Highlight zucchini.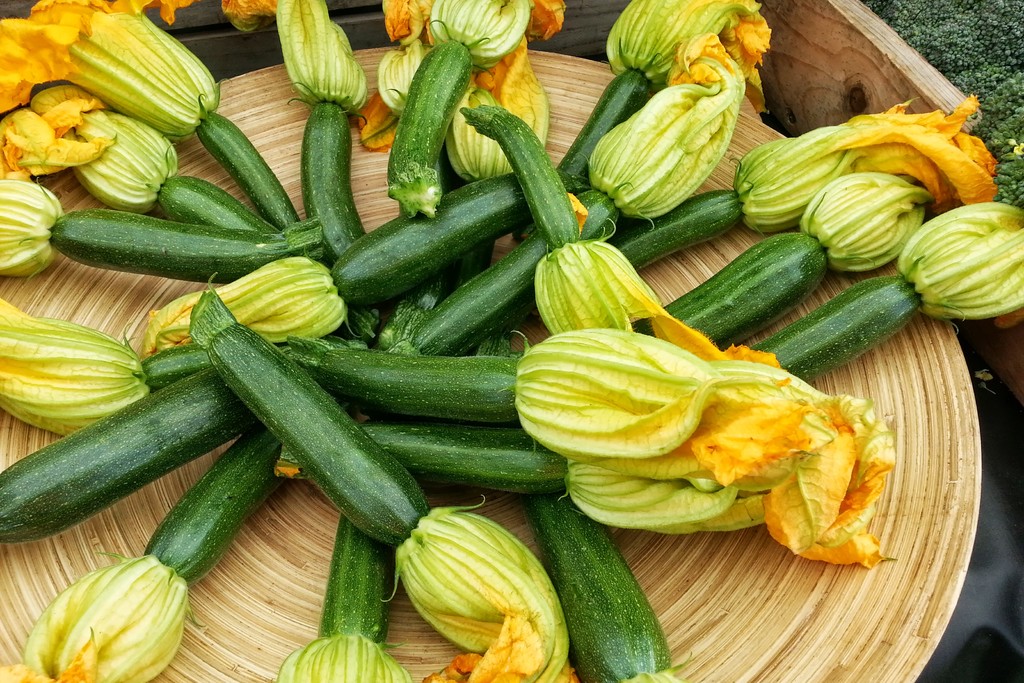
Highlighted region: box=[410, 224, 560, 361].
